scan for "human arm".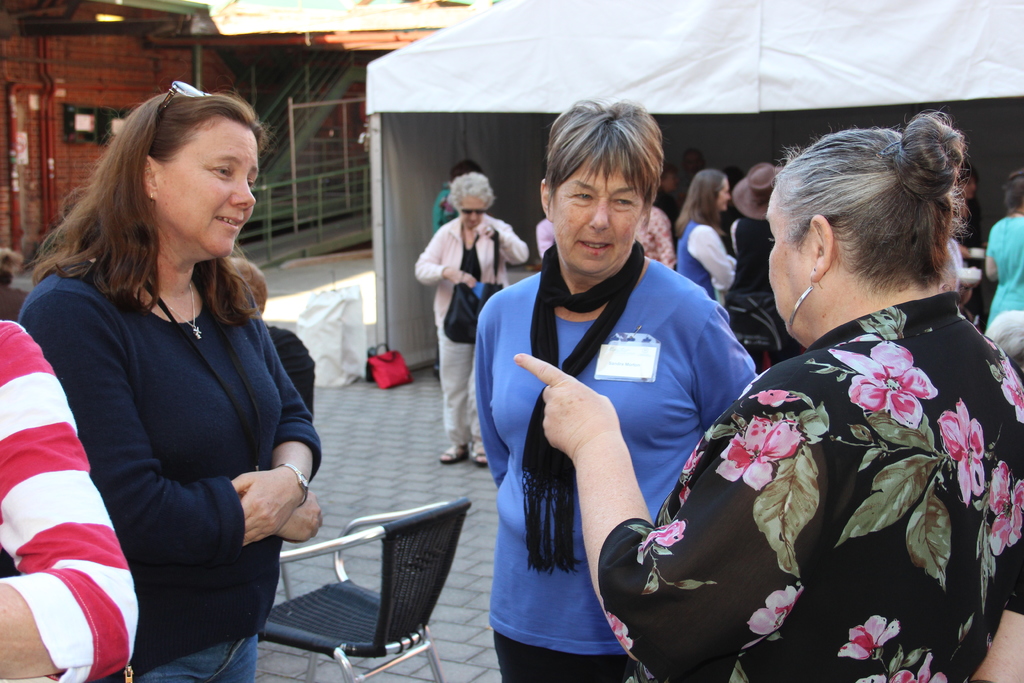
Scan result: {"x1": 18, "y1": 287, "x2": 325, "y2": 564}.
